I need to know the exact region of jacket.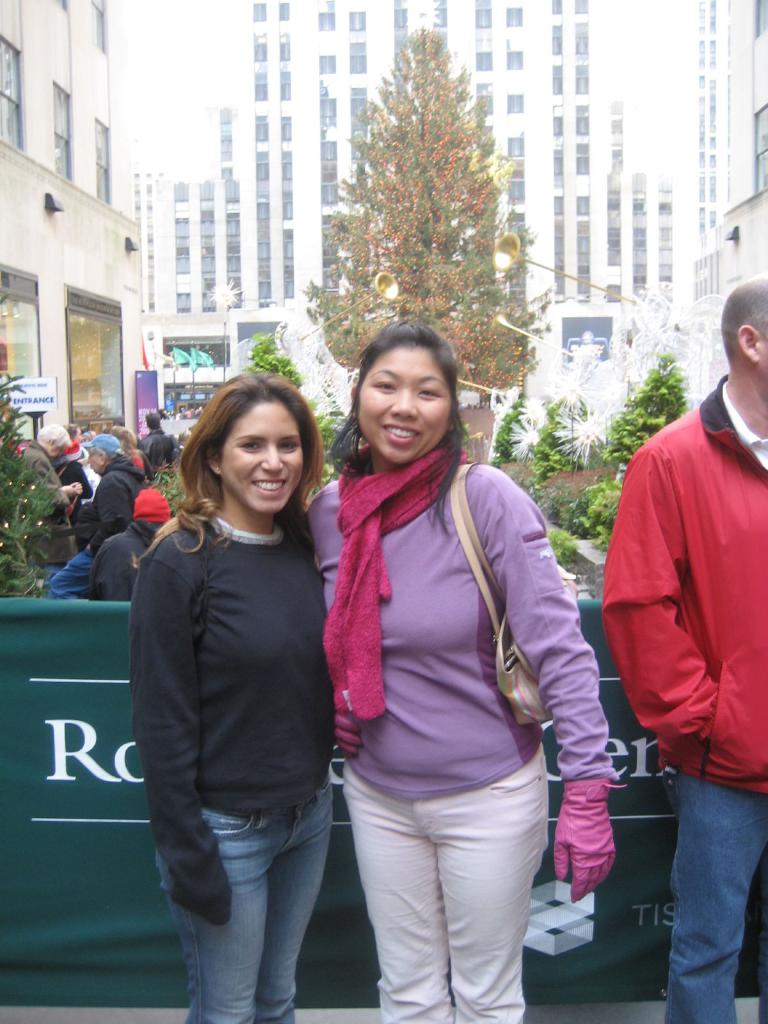
Region: bbox=[87, 452, 147, 532].
